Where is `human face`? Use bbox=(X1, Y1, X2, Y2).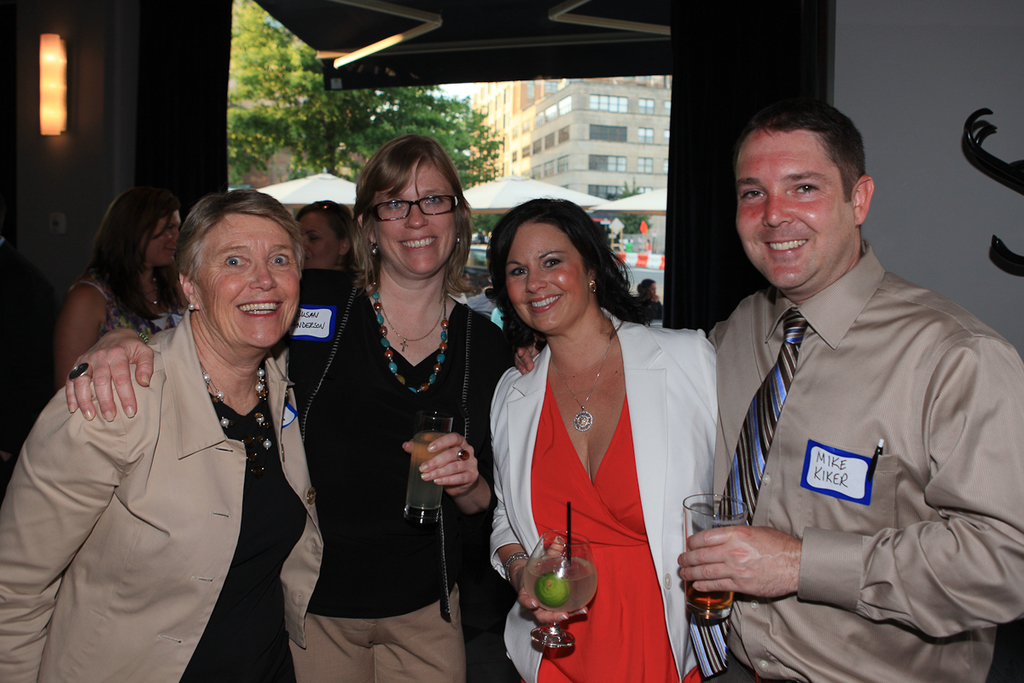
bbox=(369, 161, 456, 277).
